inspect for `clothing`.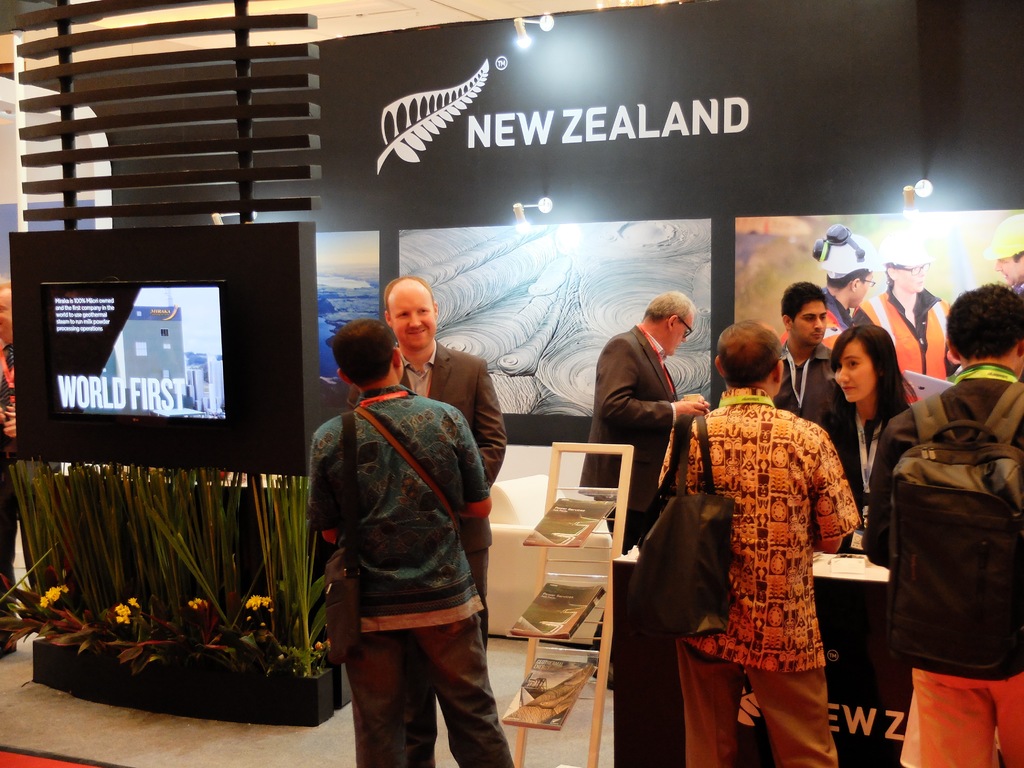
Inspection: rect(851, 354, 1023, 765).
